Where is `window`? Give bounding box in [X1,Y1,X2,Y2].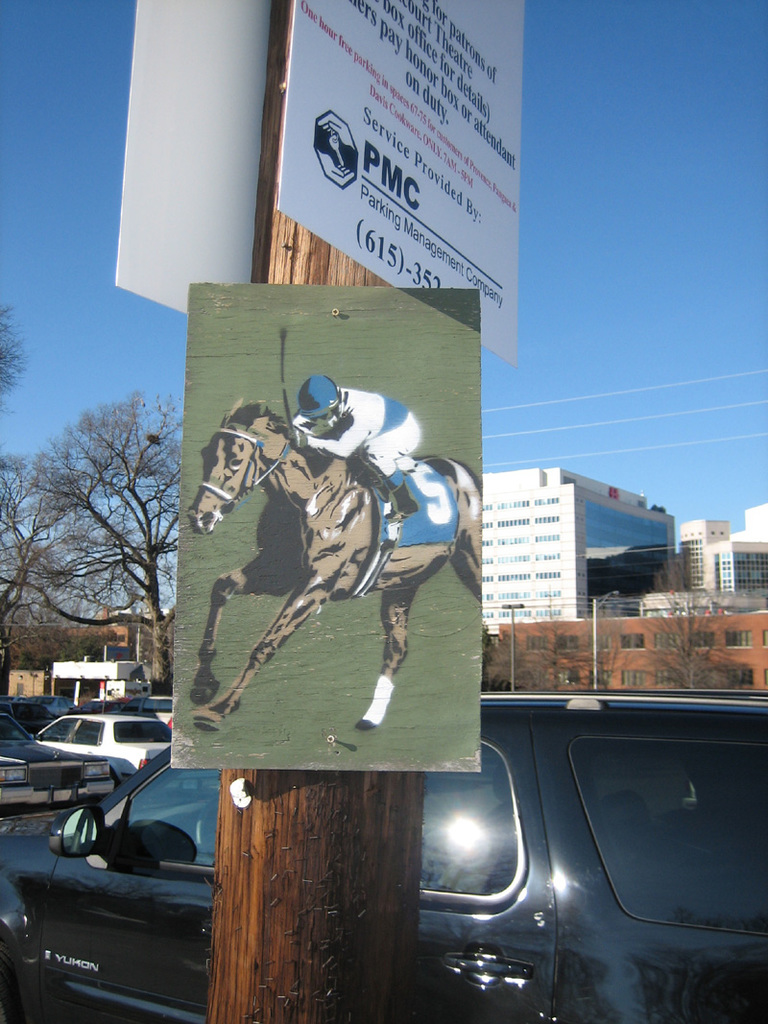
[620,670,645,689].
